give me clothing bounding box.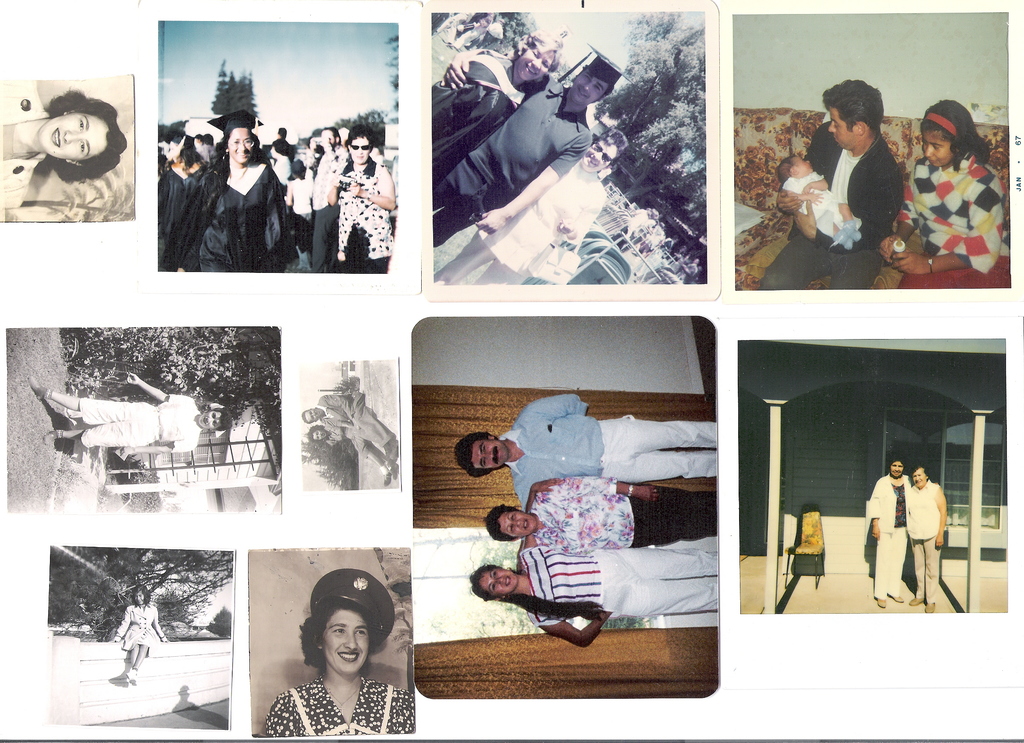
select_region(435, 56, 536, 178).
